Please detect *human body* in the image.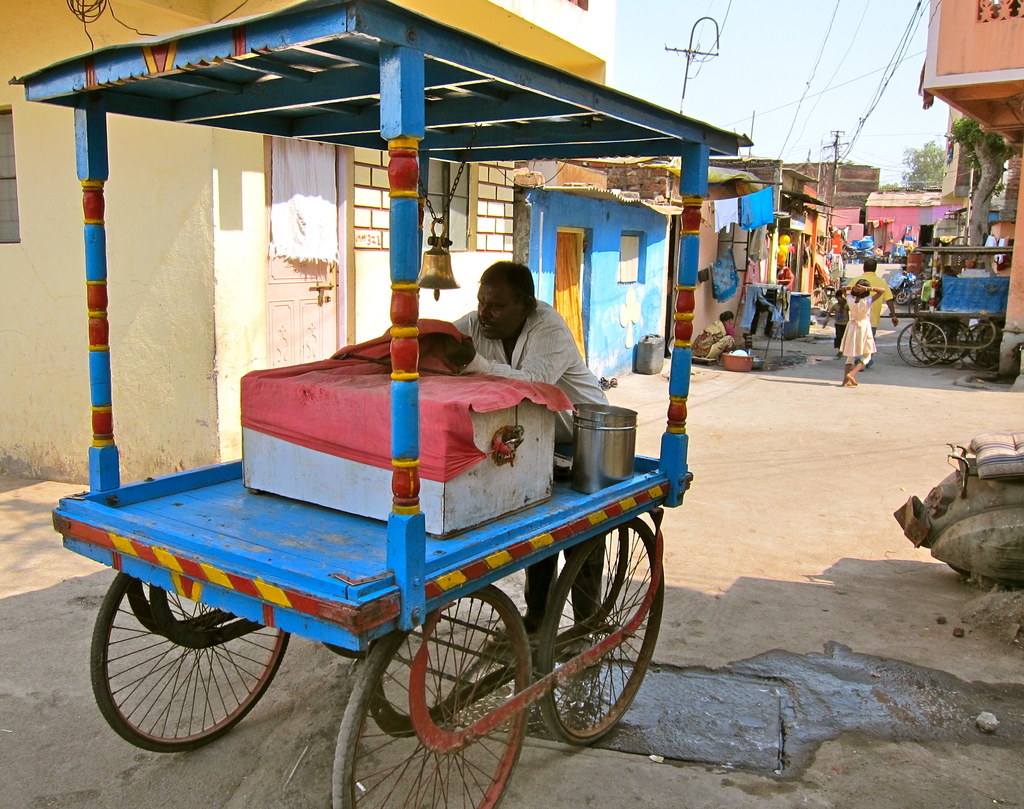
l=842, t=273, r=902, b=364.
